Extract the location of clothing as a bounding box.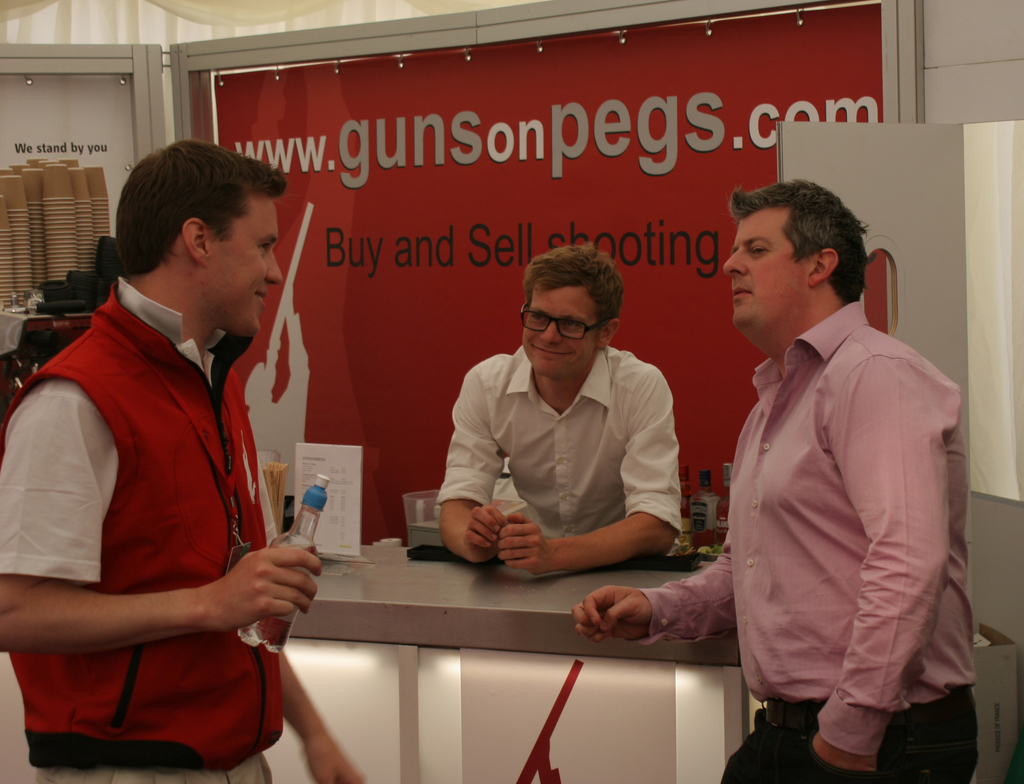
crop(29, 236, 305, 758).
